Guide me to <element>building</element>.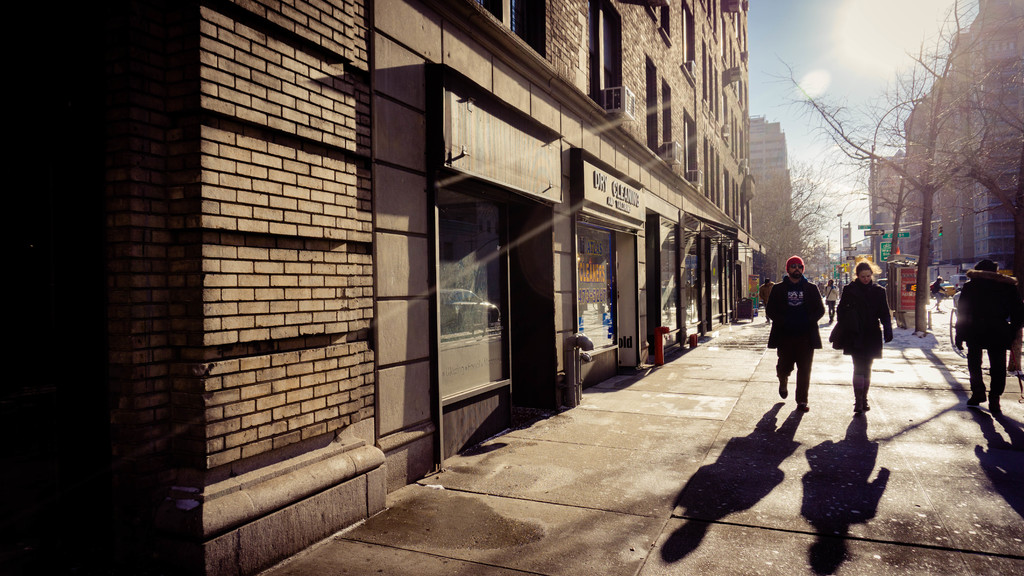
Guidance: left=869, top=145, right=904, bottom=267.
